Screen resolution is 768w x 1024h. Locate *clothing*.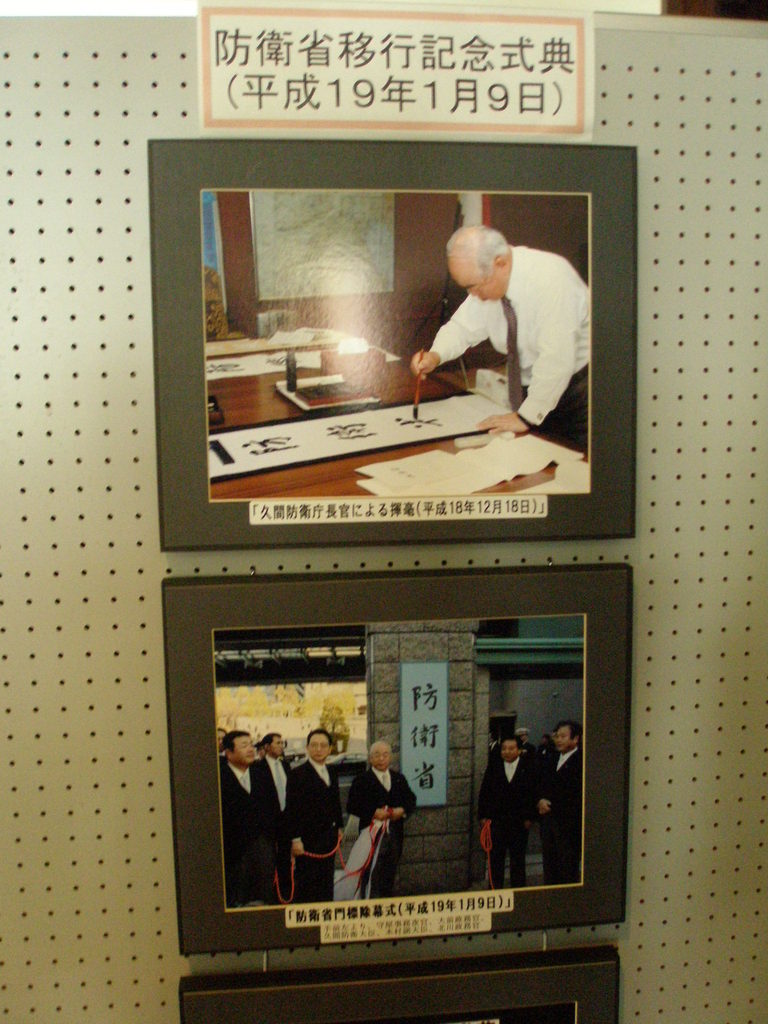
pyautogui.locateOnScreen(536, 741, 589, 881).
